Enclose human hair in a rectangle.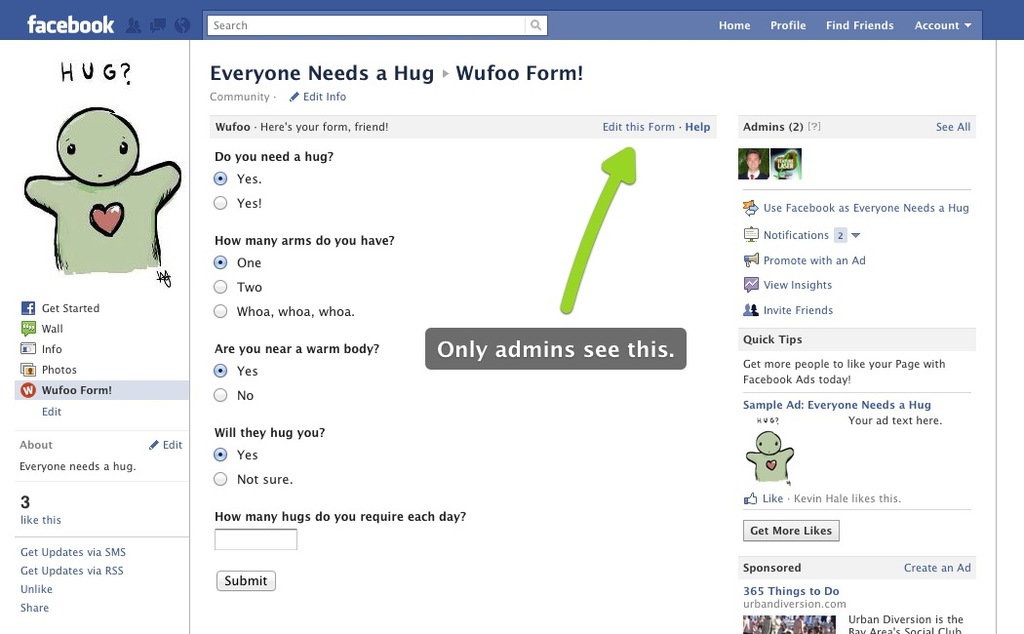
746,146,762,159.
